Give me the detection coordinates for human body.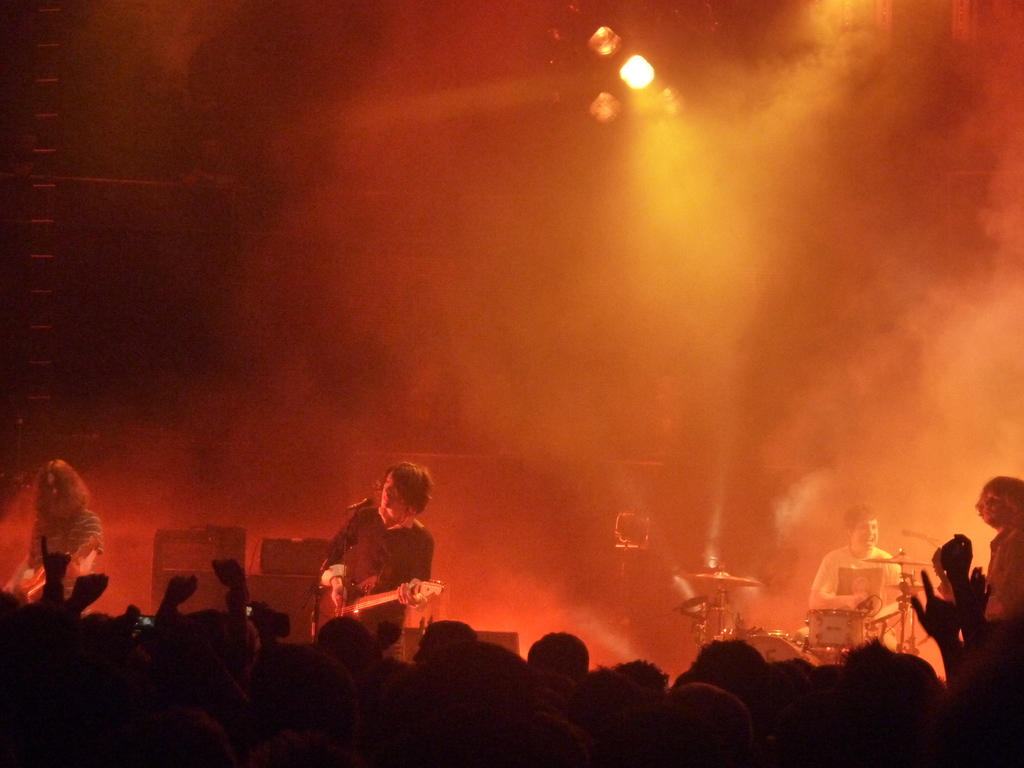
pyautogui.locateOnScreen(803, 506, 905, 637).
